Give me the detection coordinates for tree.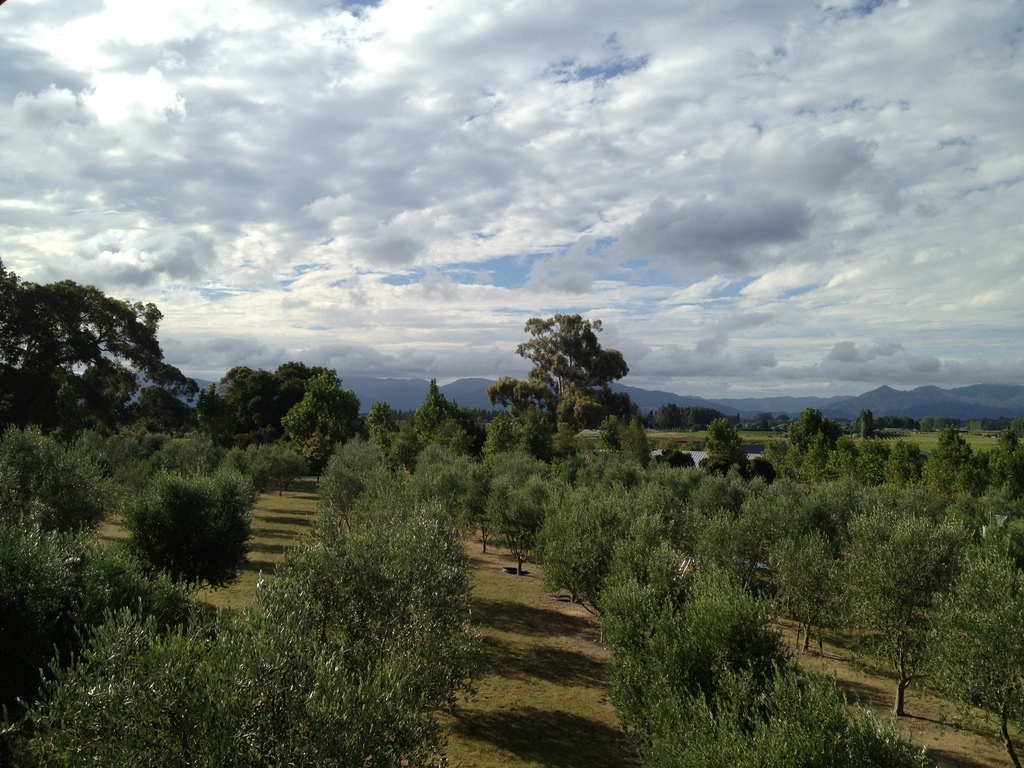
left=173, top=363, right=290, bottom=465.
